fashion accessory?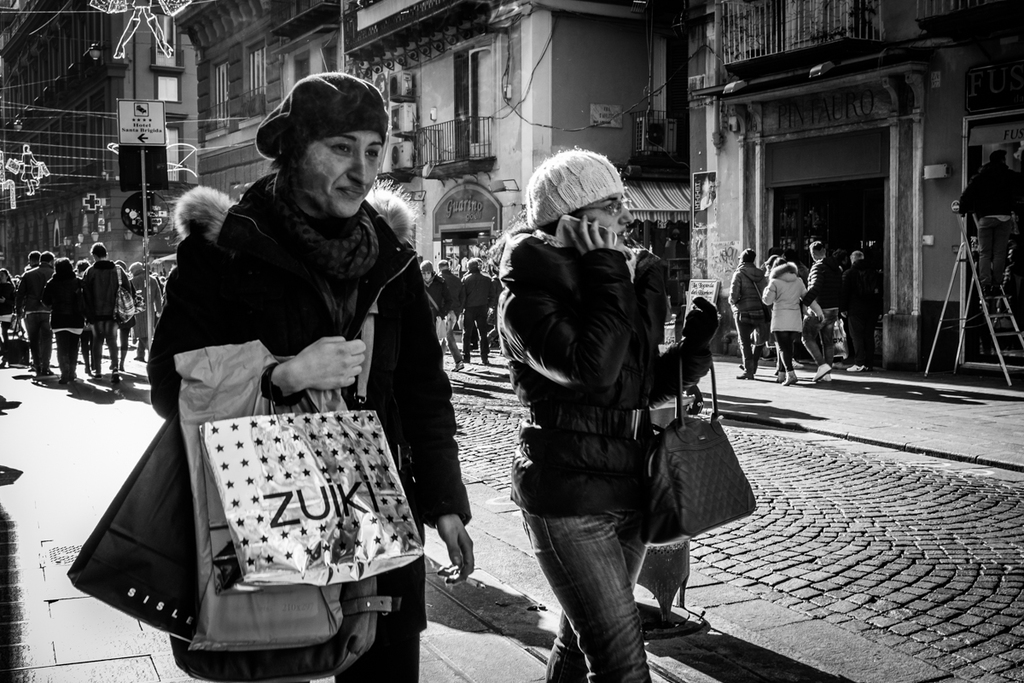
(left=254, top=70, right=390, bottom=161)
